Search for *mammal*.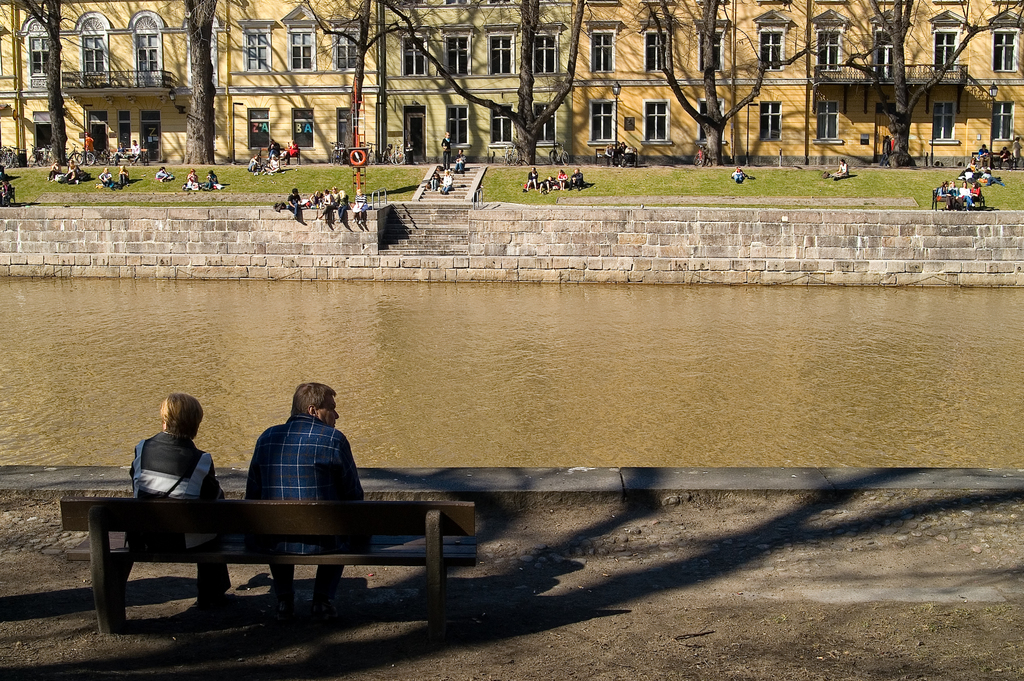
Found at detection(186, 170, 197, 187).
